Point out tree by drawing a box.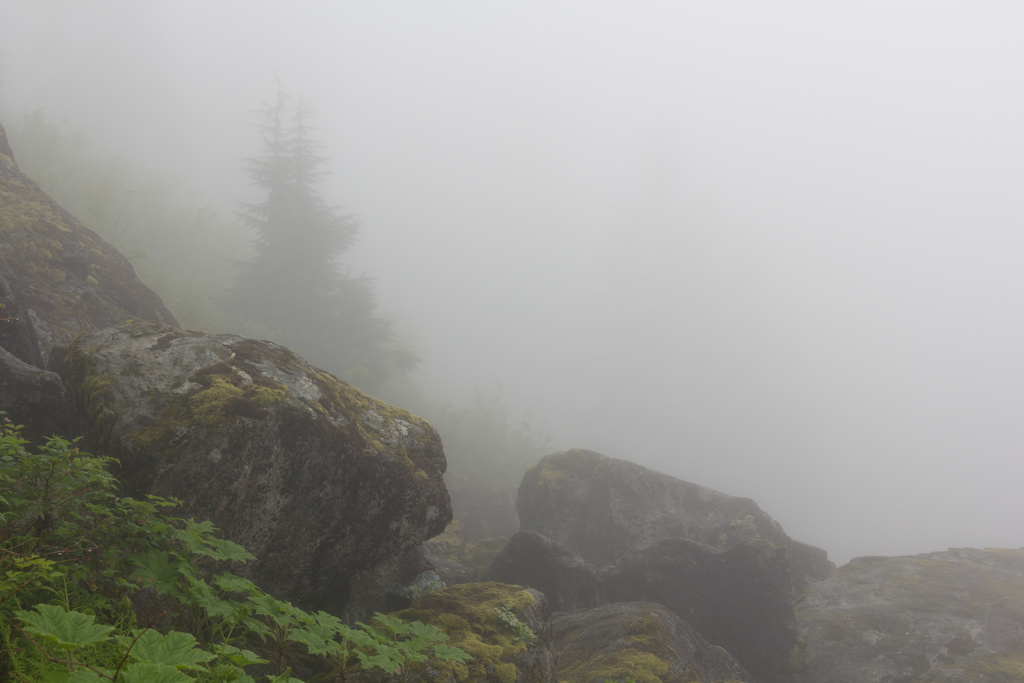
206:73:419:403.
